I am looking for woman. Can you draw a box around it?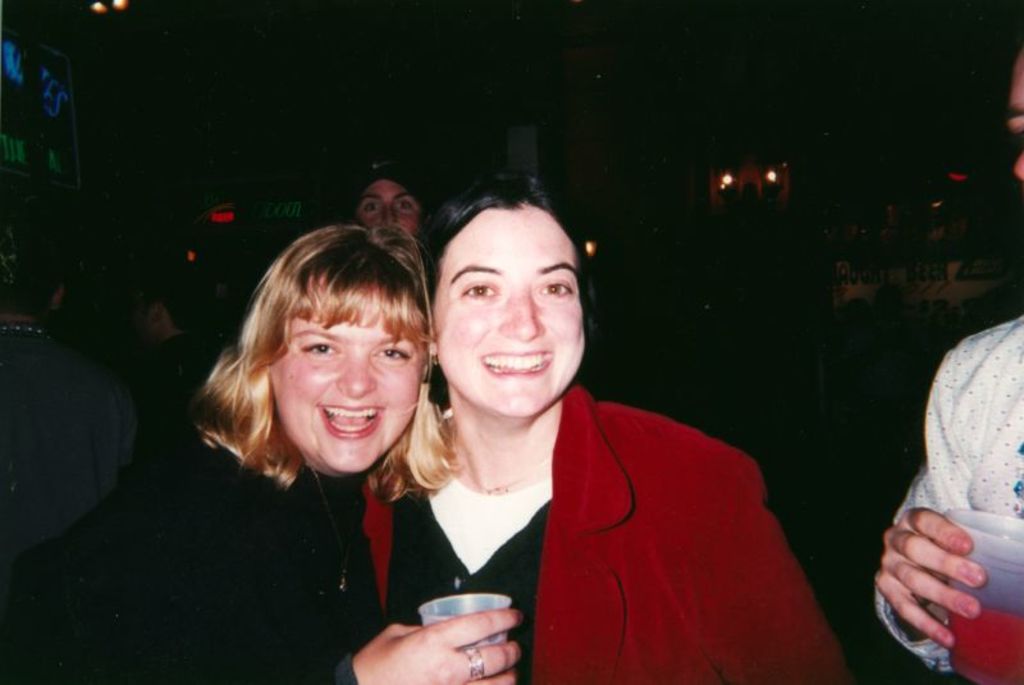
Sure, the bounding box is left=0, top=220, right=526, bottom=684.
